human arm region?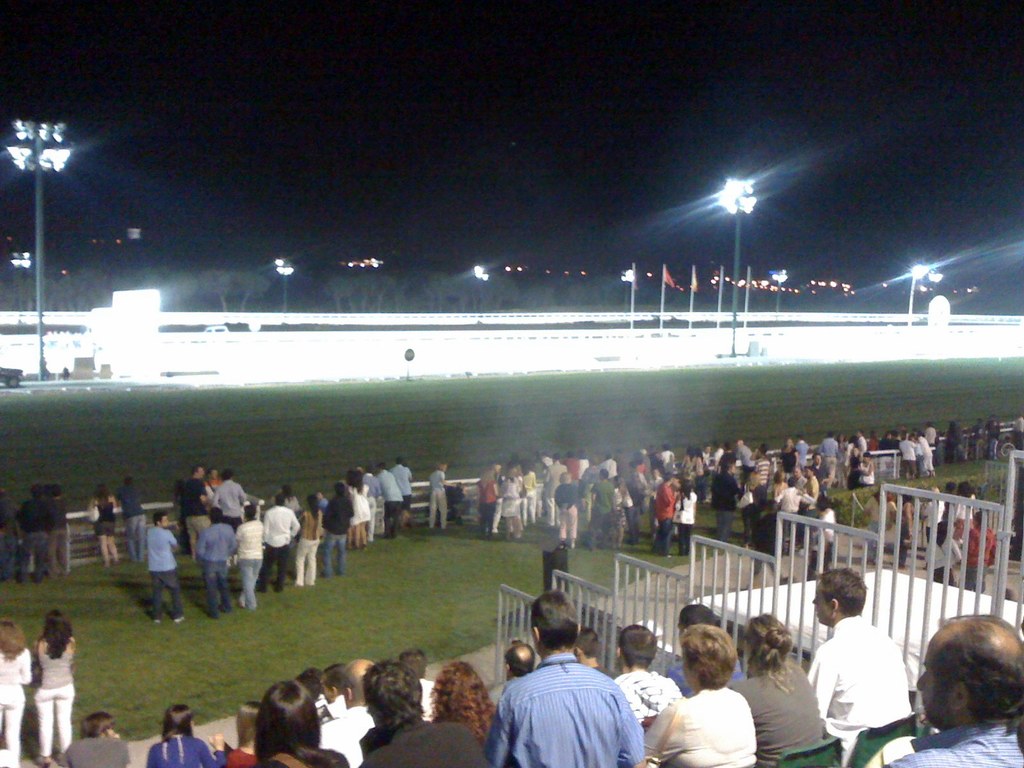
492, 479, 501, 499
